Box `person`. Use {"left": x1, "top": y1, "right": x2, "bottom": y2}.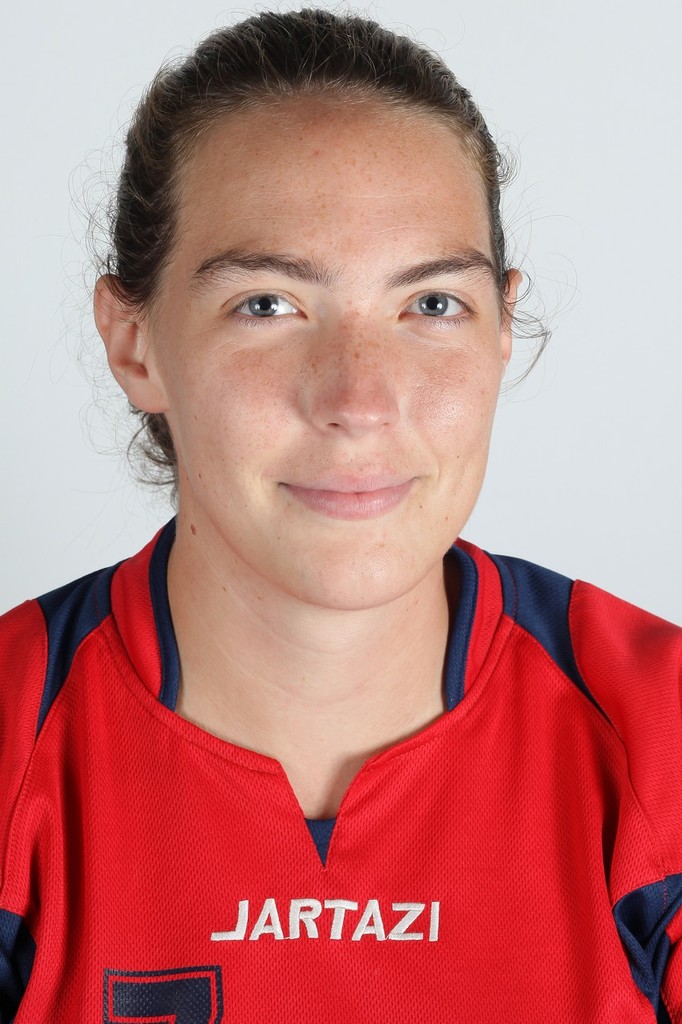
{"left": 0, "top": 5, "right": 681, "bottom": 1023}.
